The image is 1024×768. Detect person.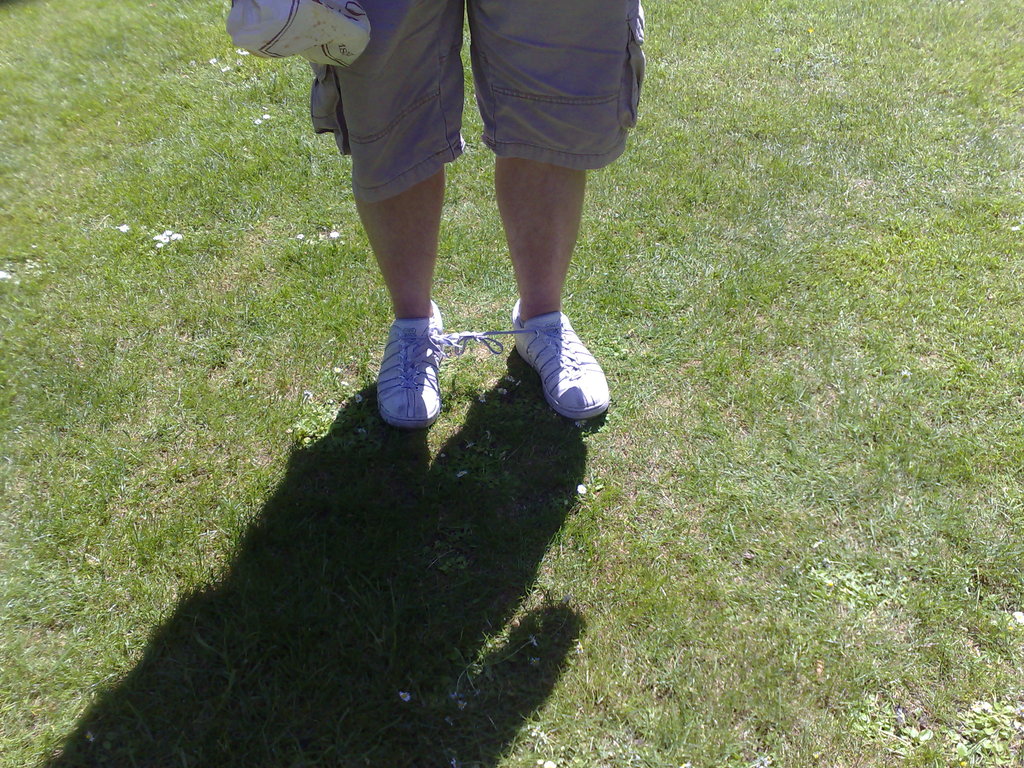
Detection: 301/0/647/419.
